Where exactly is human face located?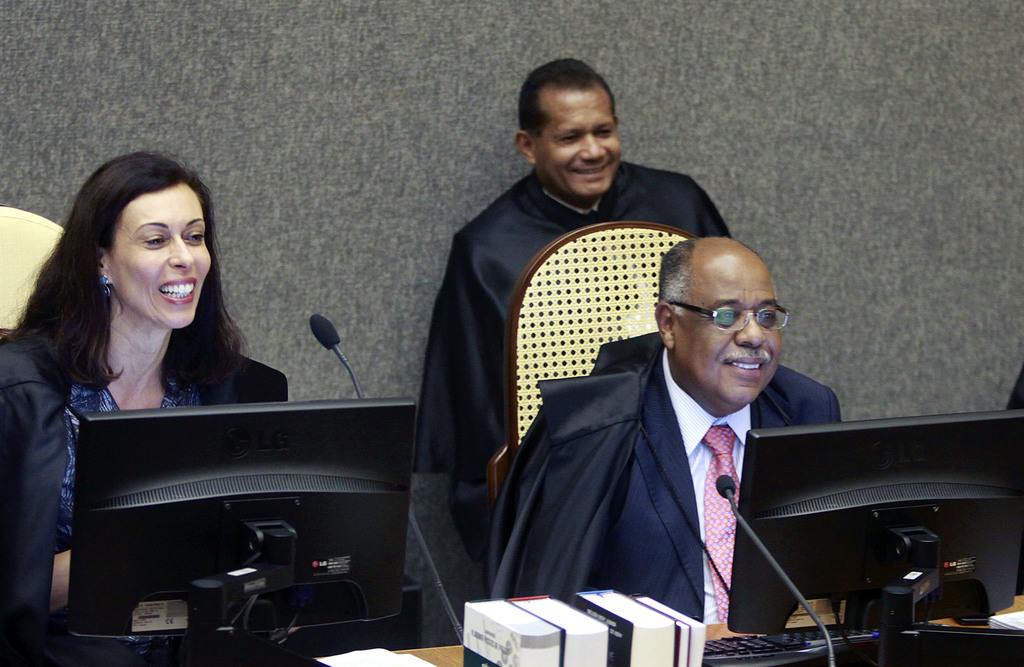
Its bounding box is (left=535, top=83, right=616, bottom=196).
